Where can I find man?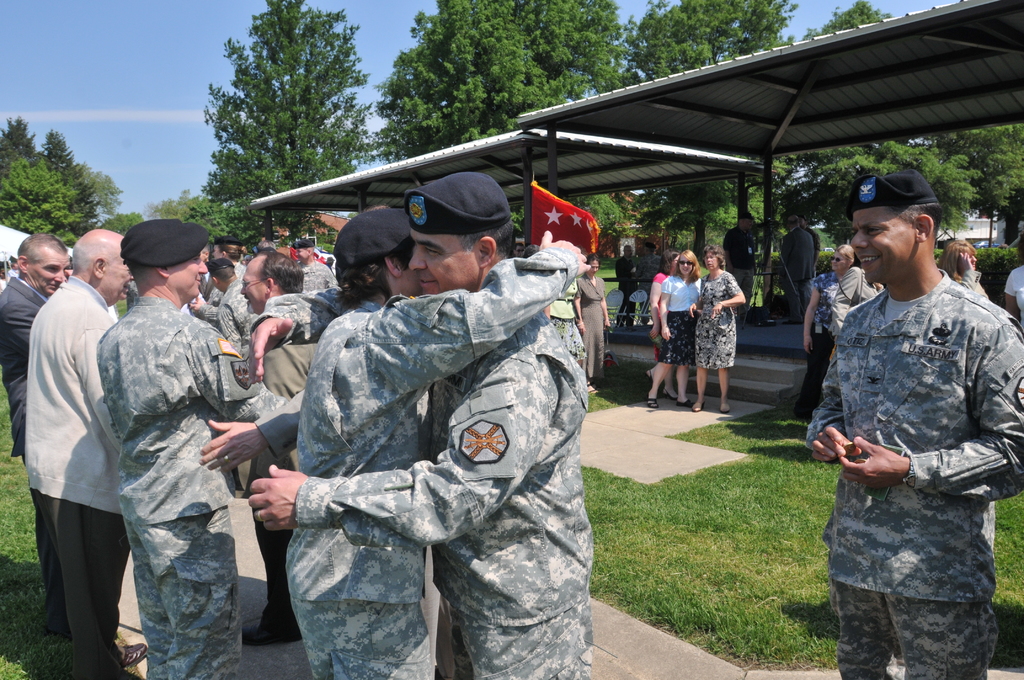
You can find it at [left=294, top=236, right=337, bottom=298].
